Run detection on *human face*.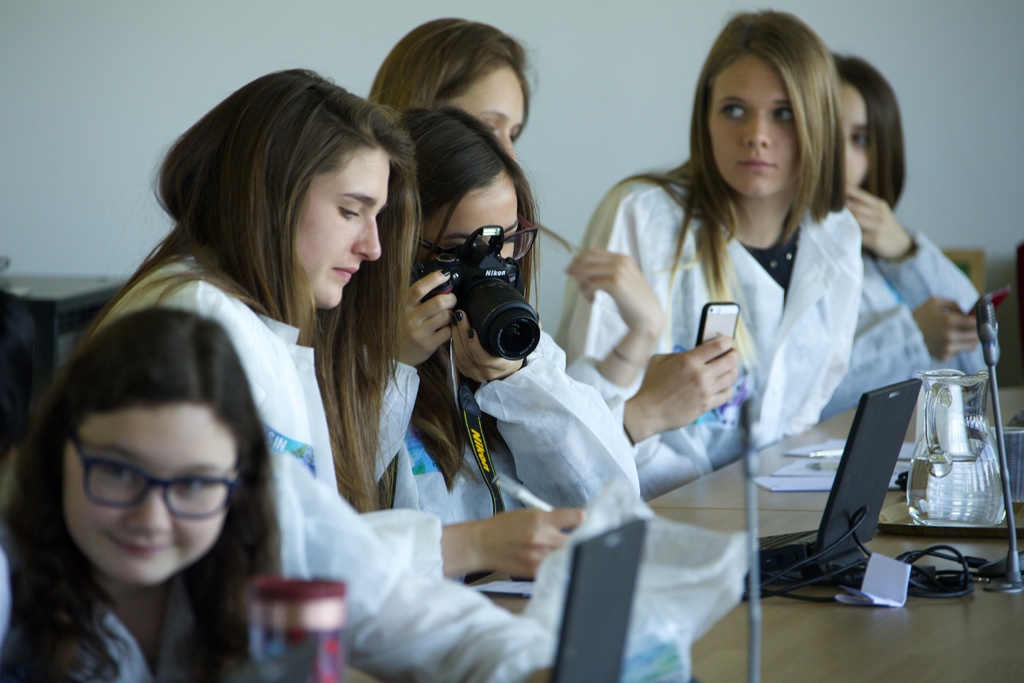
Result: region(712, 52, 794, 203).
